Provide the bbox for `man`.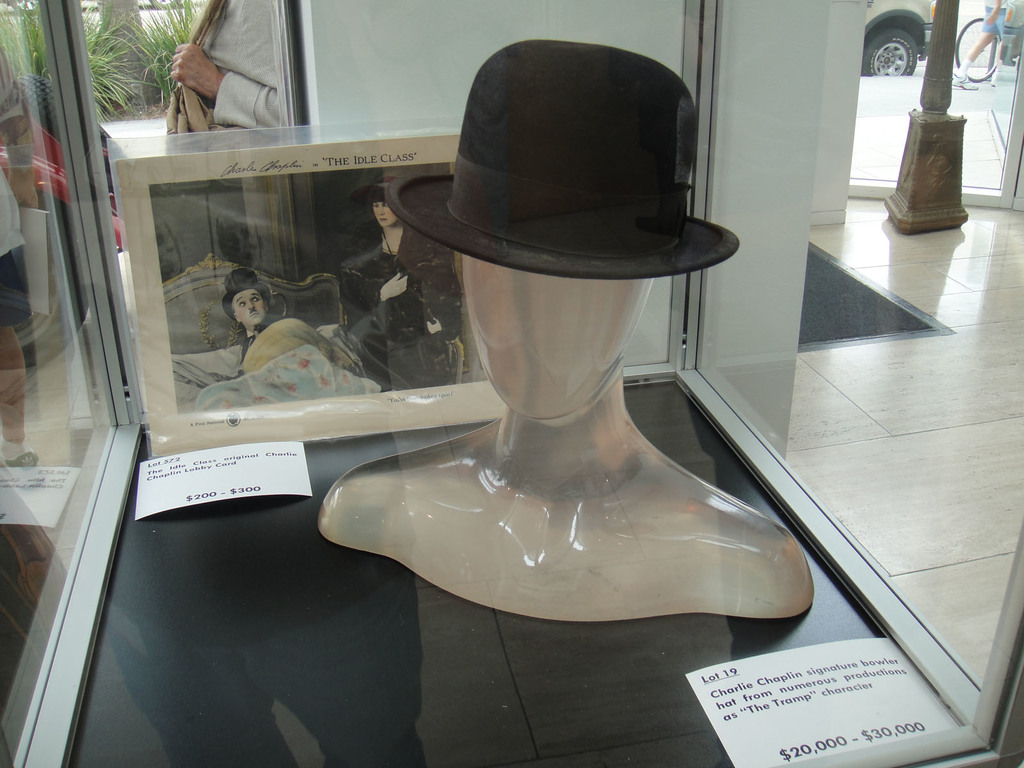
223/264/335/376.
